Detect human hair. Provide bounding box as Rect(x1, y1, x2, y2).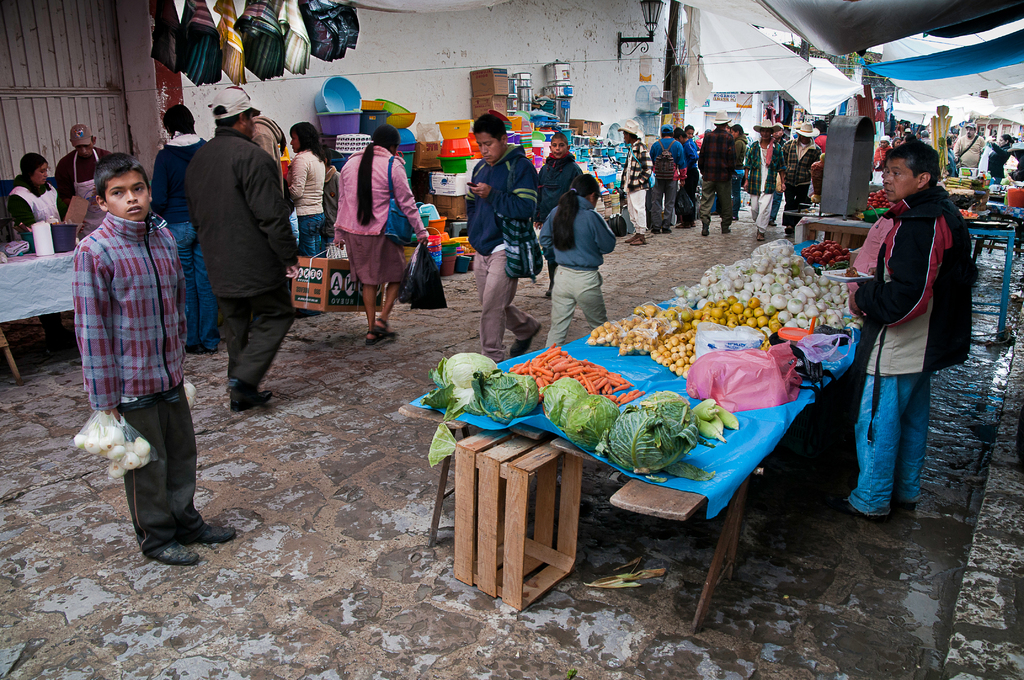
Rect(882, 138, 943, 188).
